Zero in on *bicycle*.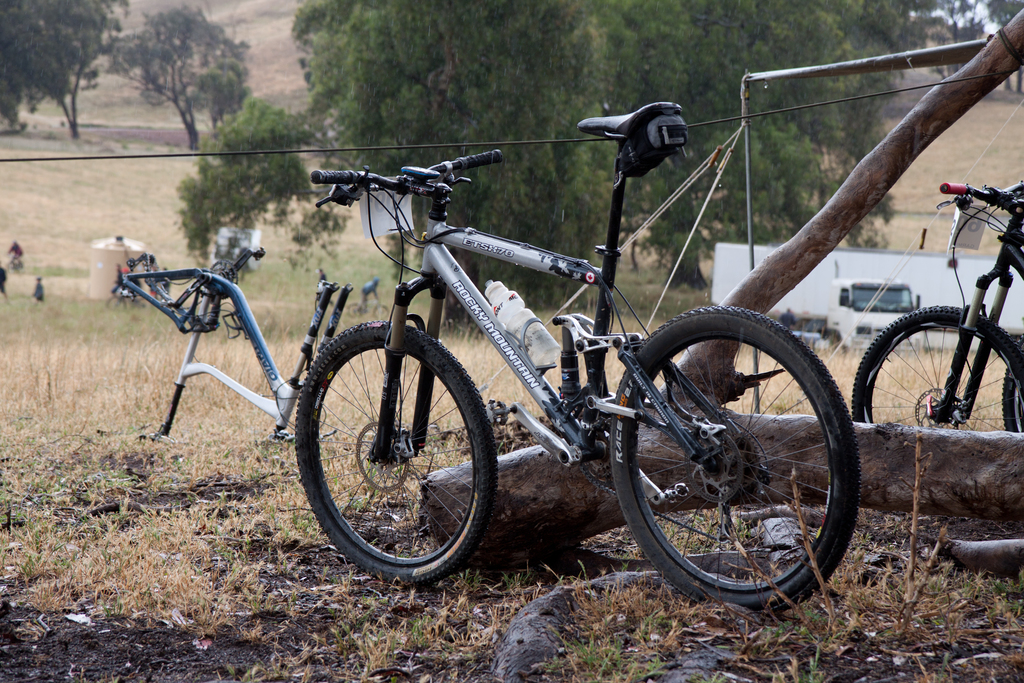
Zeroed in: pyautogui.locateOnScreen(105, 292, 155, 309).
